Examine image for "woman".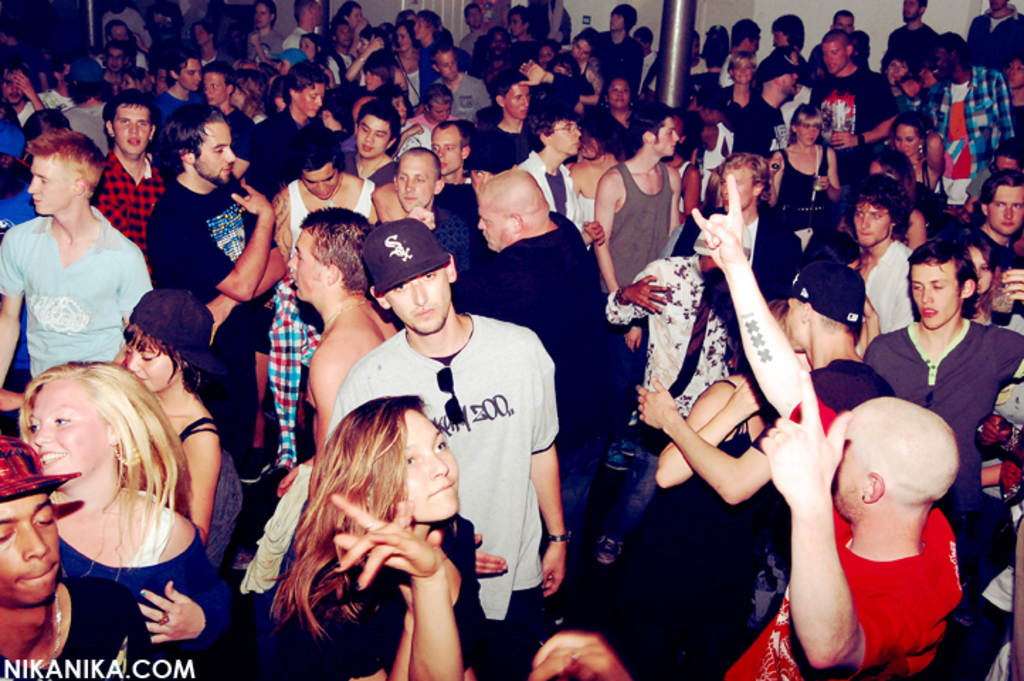
Examination result: BBox(769, 106, 831, 234).
